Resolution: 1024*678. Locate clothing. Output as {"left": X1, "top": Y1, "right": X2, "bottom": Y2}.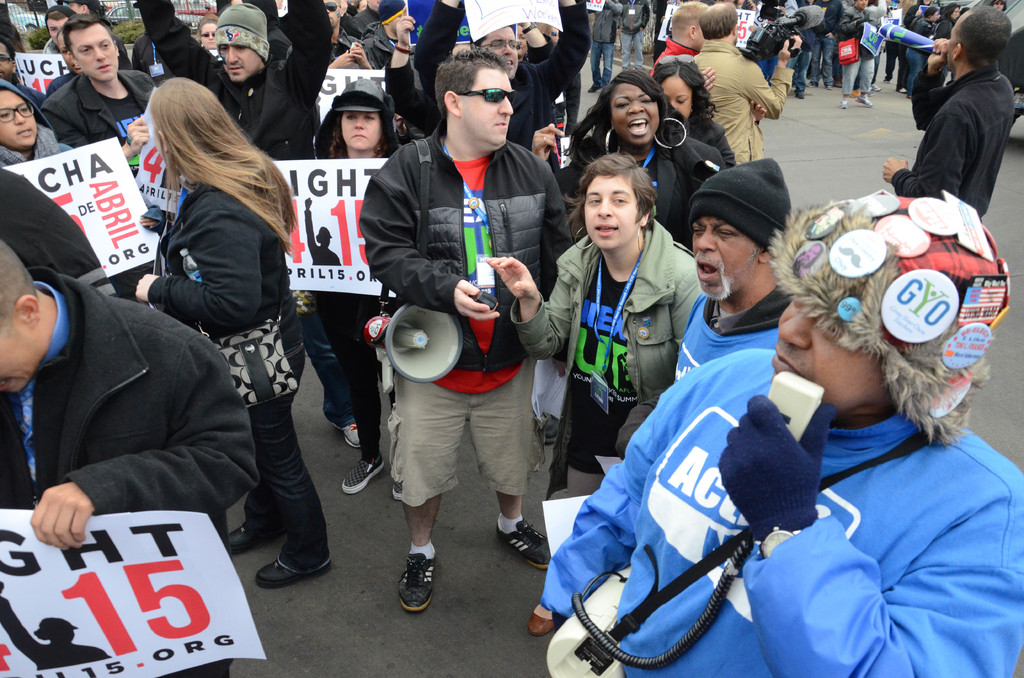
{"left": 136, "top": 0, "right": 354, "bottom": 424}.
